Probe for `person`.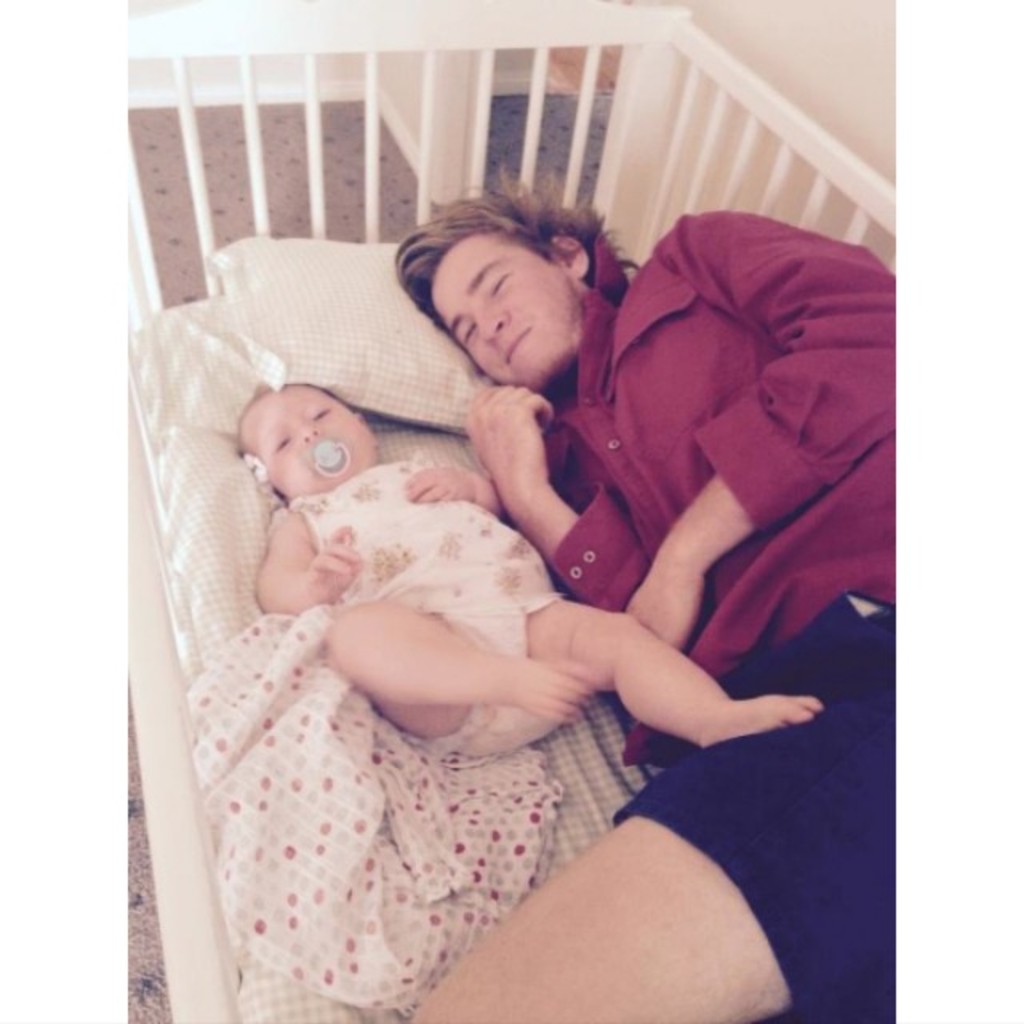
Probe result: Rect(258, 386, 845, 747).
